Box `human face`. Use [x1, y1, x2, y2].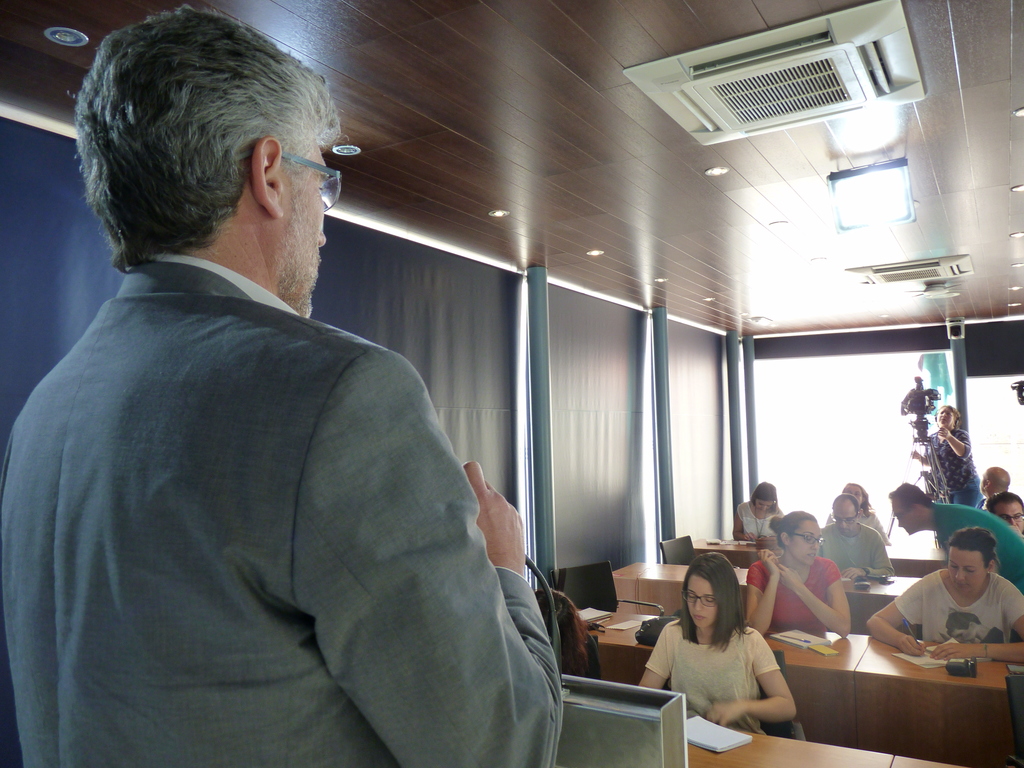
[845, 486, 864, 504].
